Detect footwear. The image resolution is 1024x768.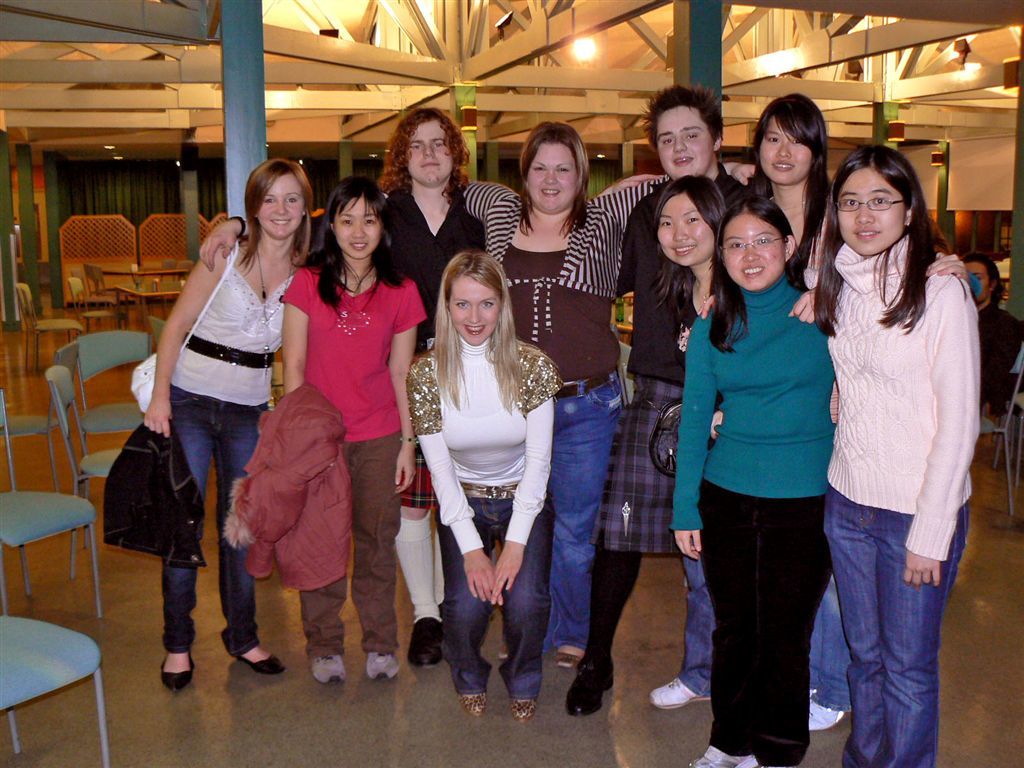
237, 645, 285, 674.
